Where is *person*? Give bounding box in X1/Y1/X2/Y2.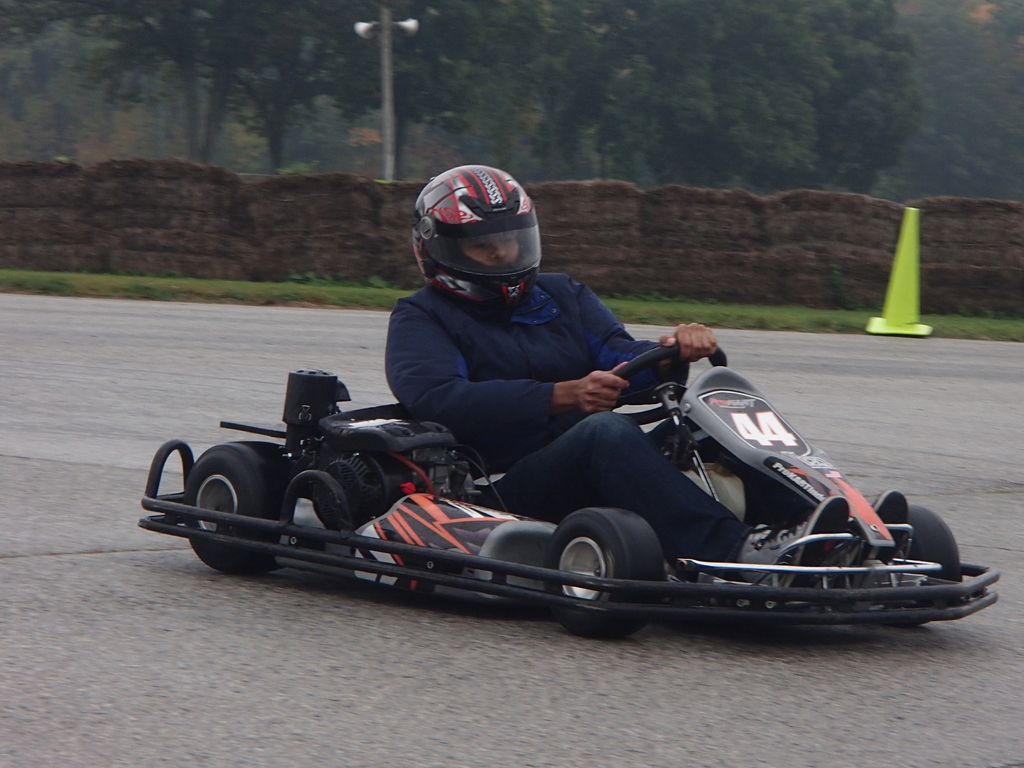
372/147/913/561.
